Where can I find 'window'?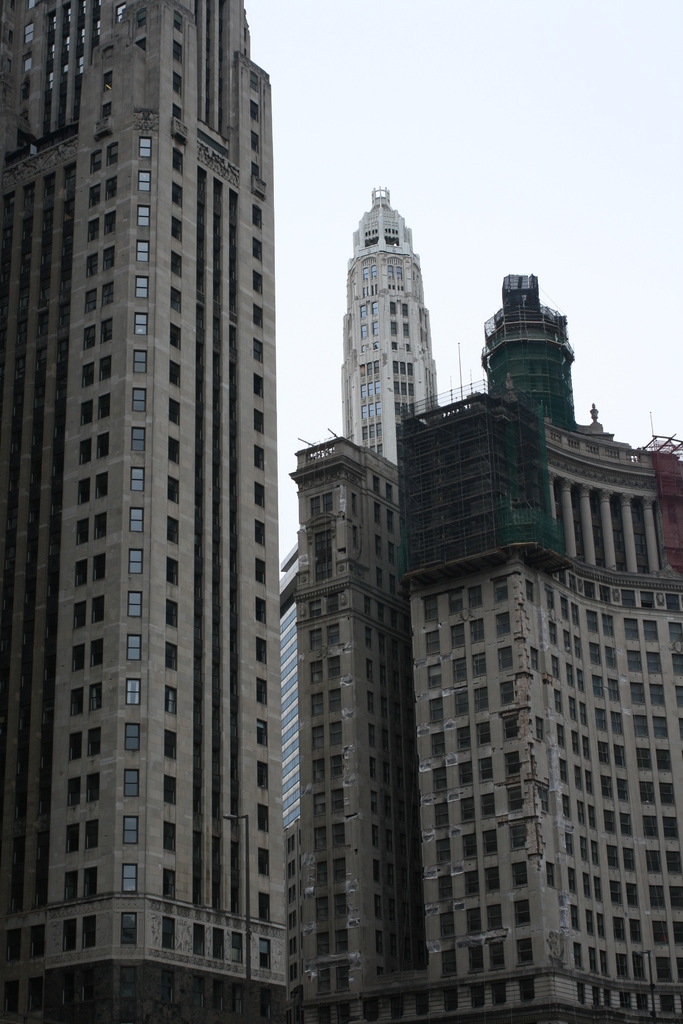
You can find it at [315, 792, 329, 813].
